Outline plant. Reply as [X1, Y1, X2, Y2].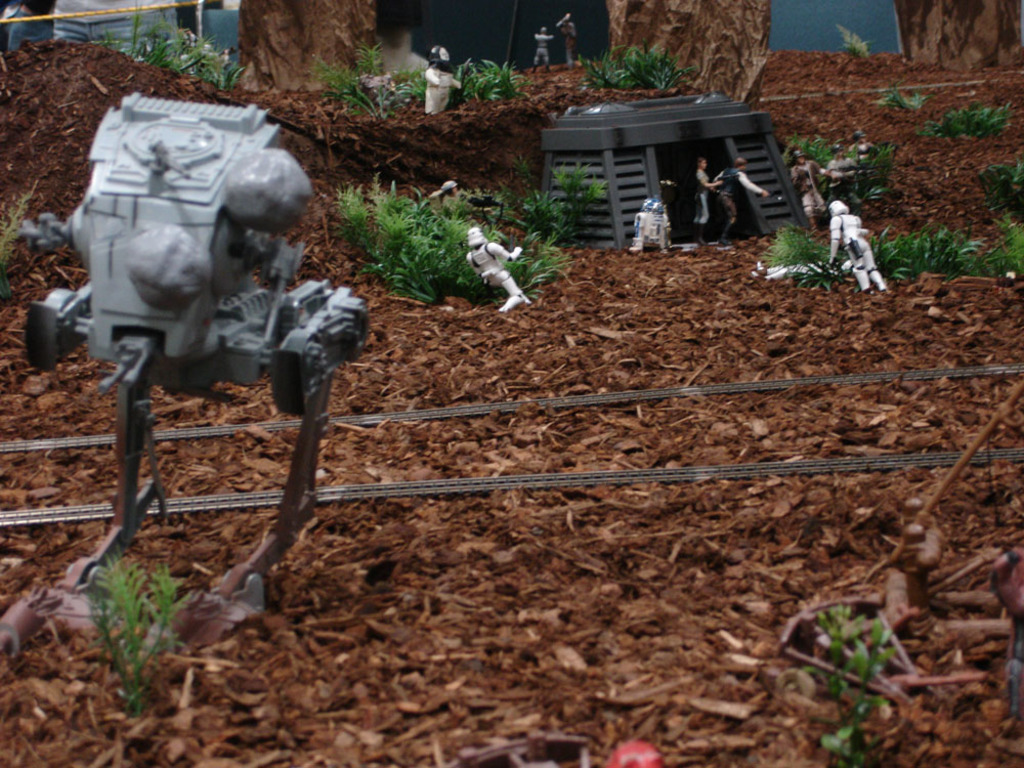
[89, 556, 178, 717].
